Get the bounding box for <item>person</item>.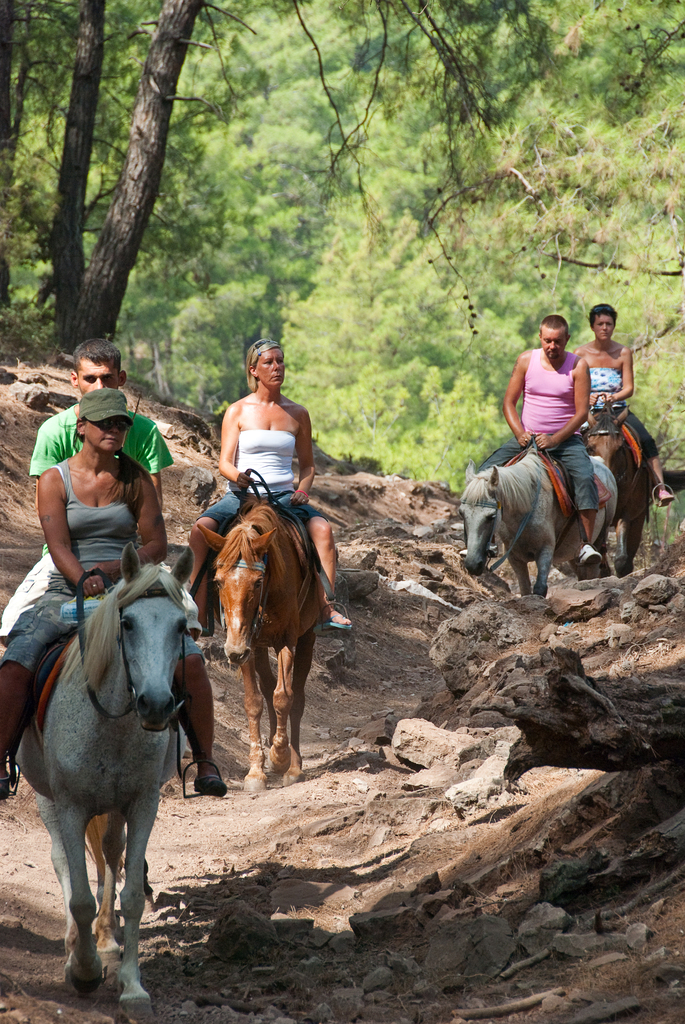
rect(184, 332, 356, 638).
